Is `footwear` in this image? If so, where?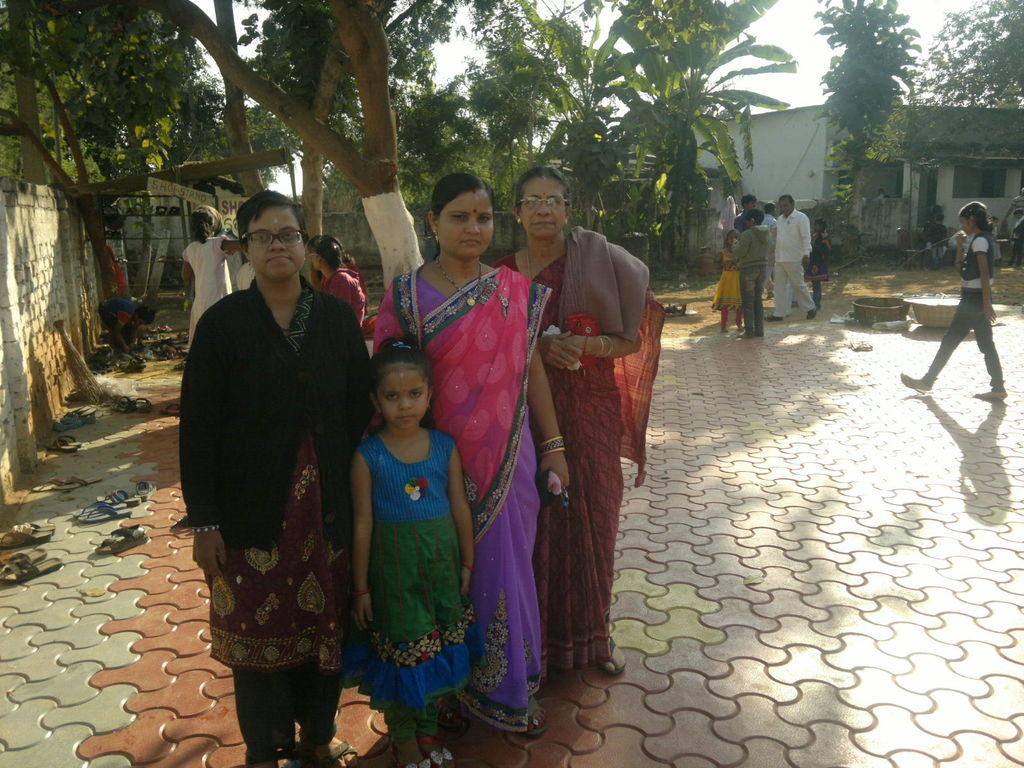
Yes, at 767,314,777,321.
